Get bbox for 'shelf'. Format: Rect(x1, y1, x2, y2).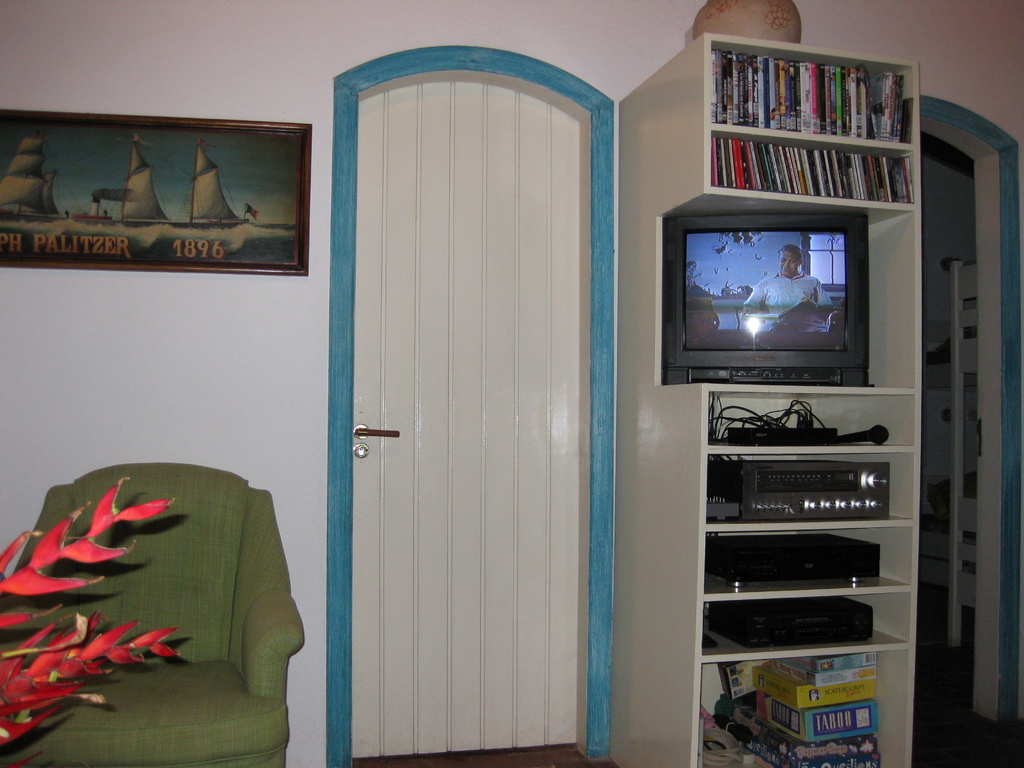
Rect(704, 34, 920, 154).
